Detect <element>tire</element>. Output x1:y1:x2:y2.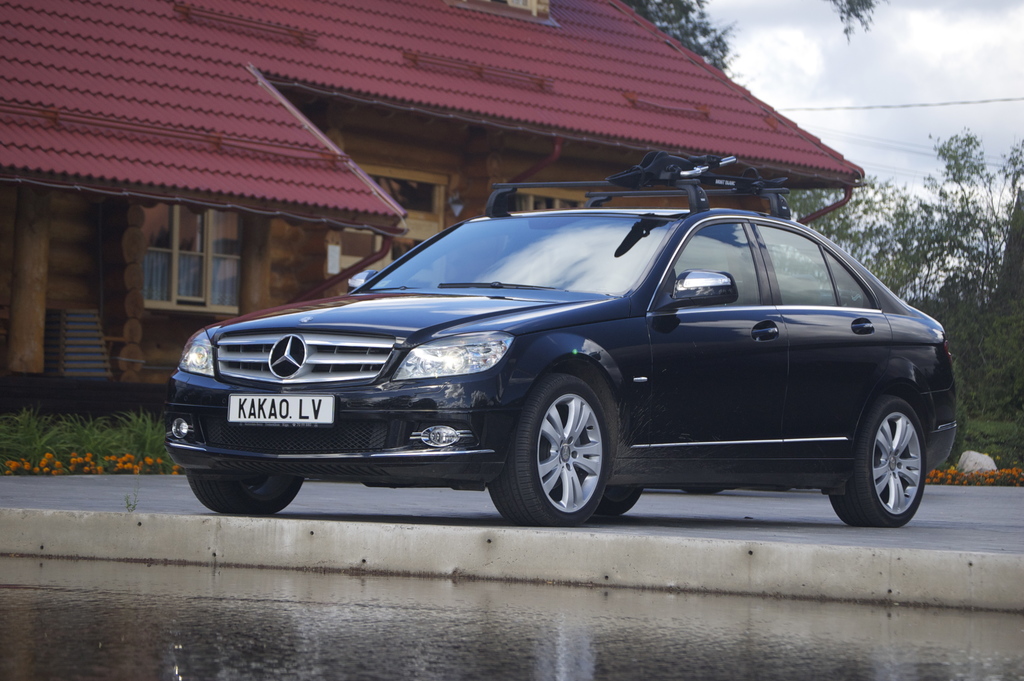
827:390:928:525.
